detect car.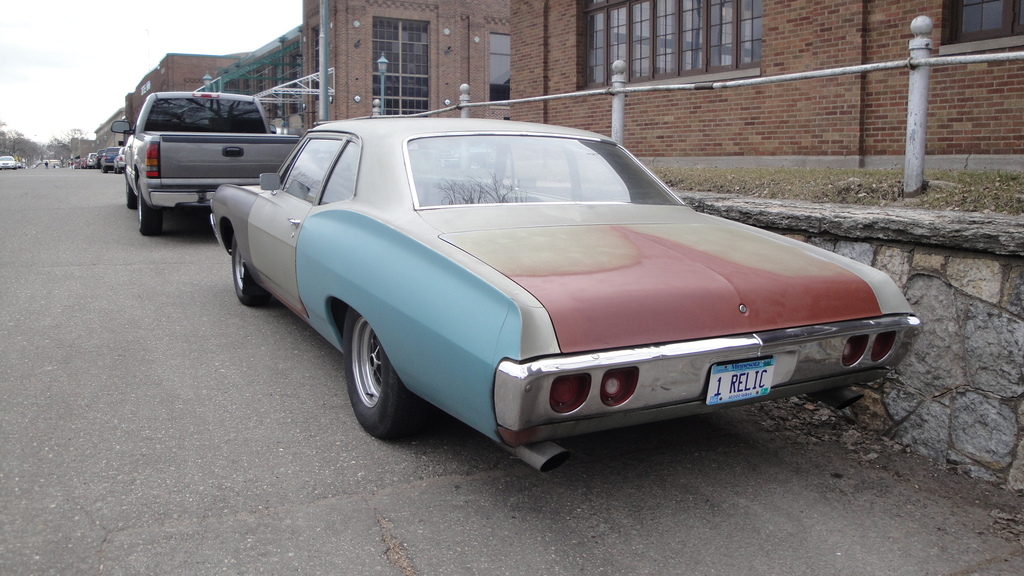
Detected at box(0, 152, 15, 167).
